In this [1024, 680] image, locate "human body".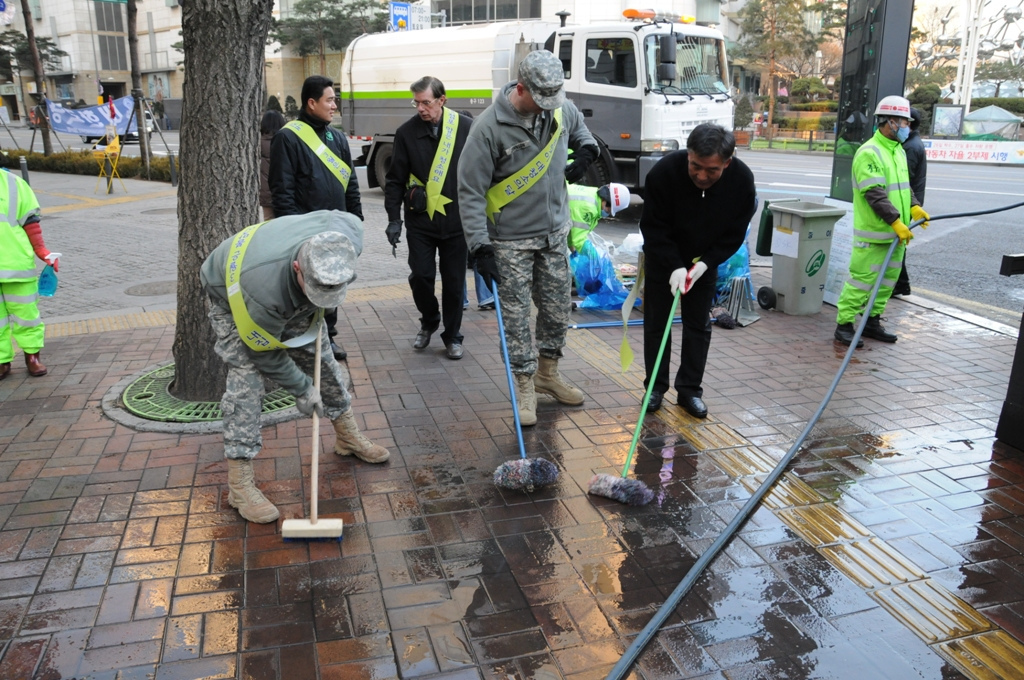
Bounding box: {"left": 457, "top": 47, "right": 610, "bottom": 418}.
